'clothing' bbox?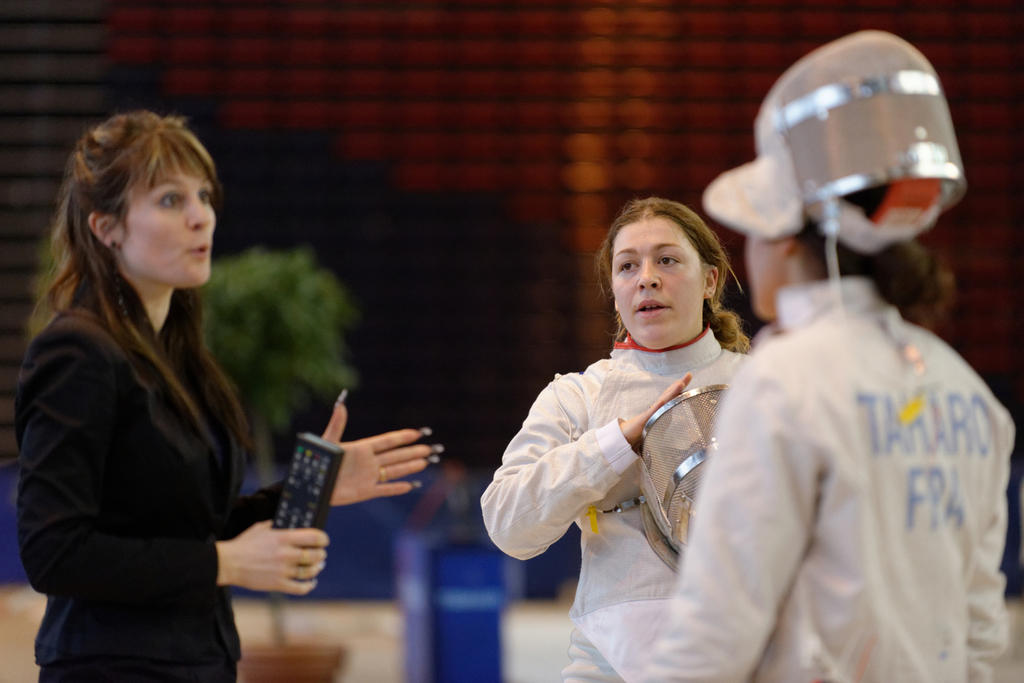
[14, 295, 290, 682]
